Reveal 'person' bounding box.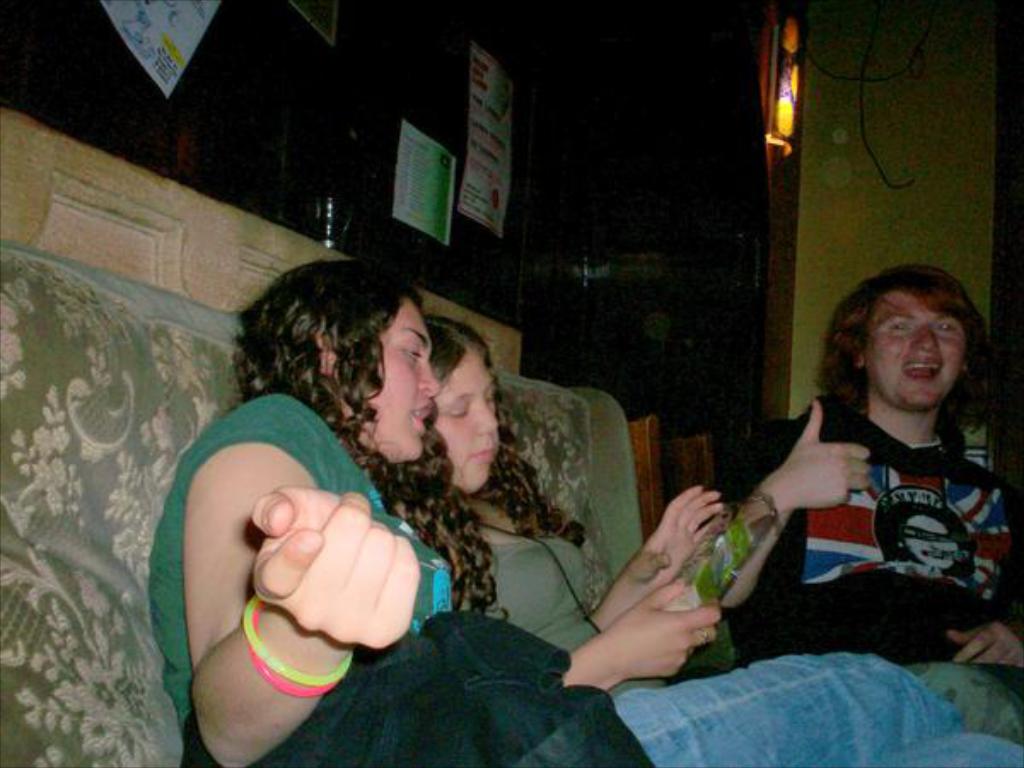
Revealed: pyautogui.locateOnScreen(394, 314, 1022, 766).
